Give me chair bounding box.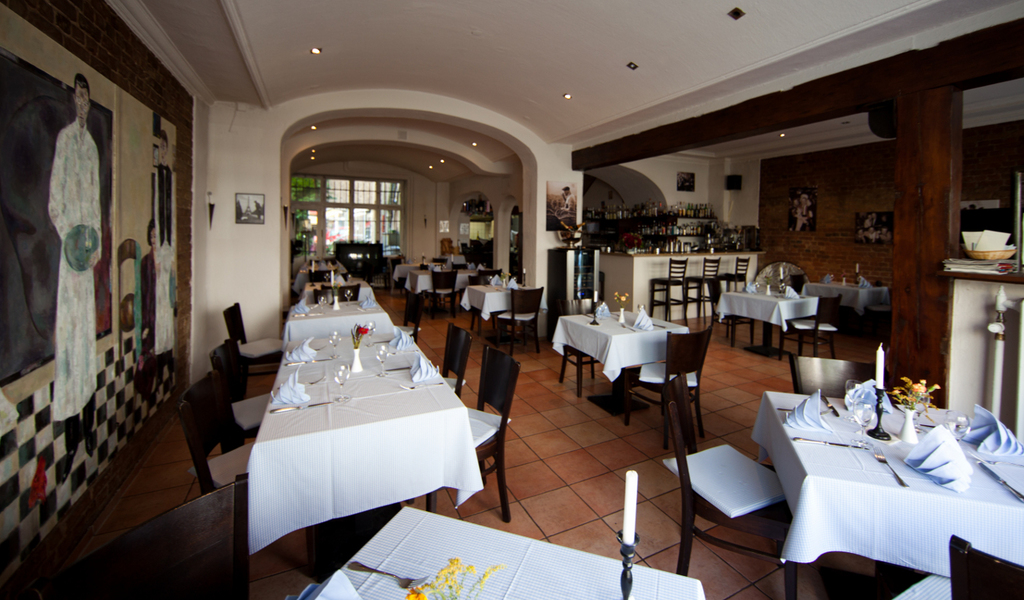
rect(713, 254, 751, 296).
